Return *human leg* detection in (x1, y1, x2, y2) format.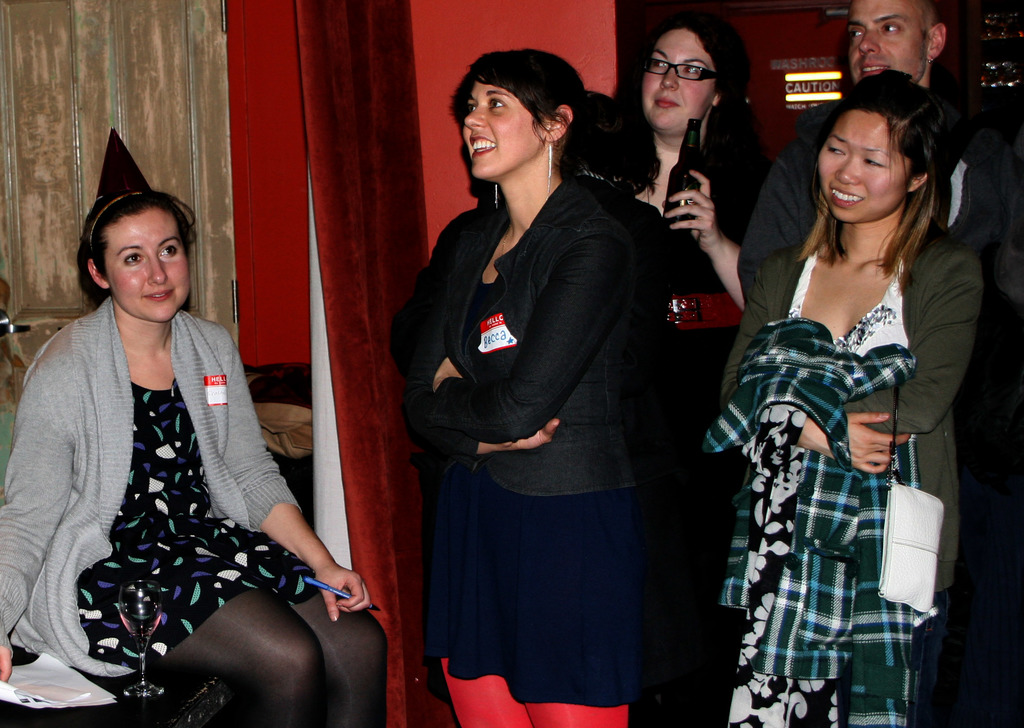
(67, 527, 324, 727).
